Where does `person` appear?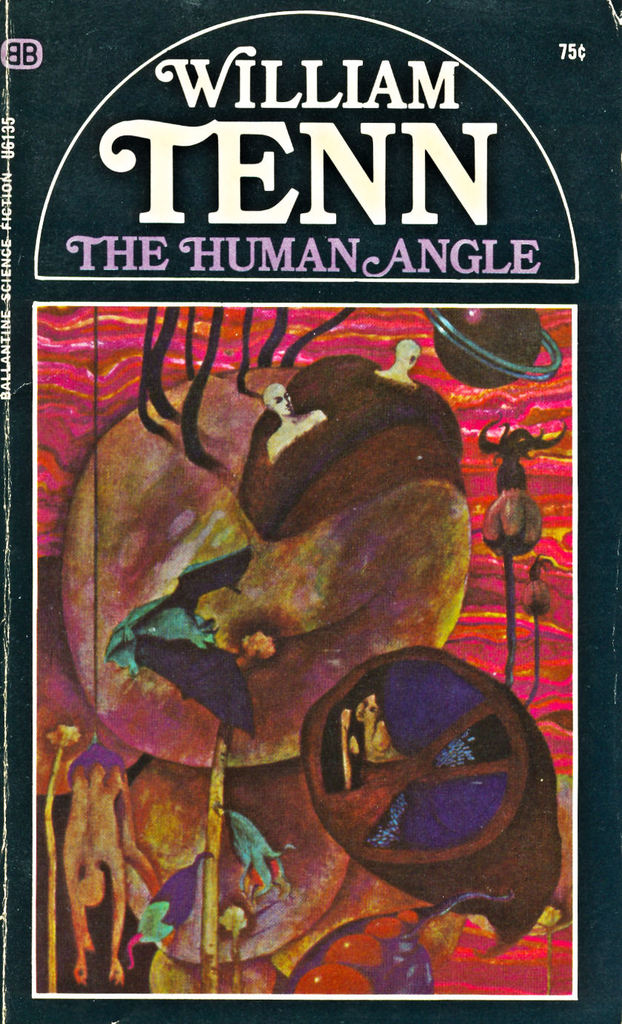
Appears at <region>337, 693, 409, 789</region>.
